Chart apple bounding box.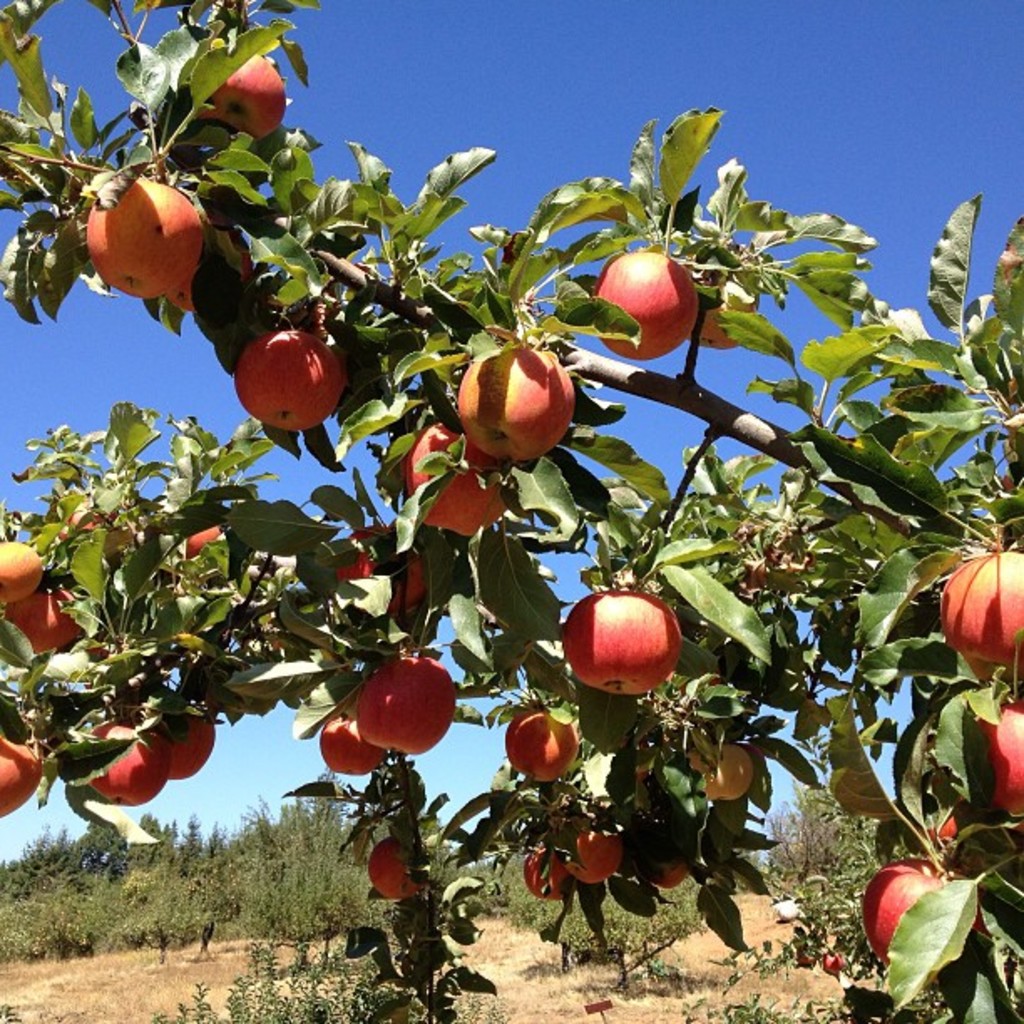
Charted: x1=363 y1=653 x2=457 y2=756.
